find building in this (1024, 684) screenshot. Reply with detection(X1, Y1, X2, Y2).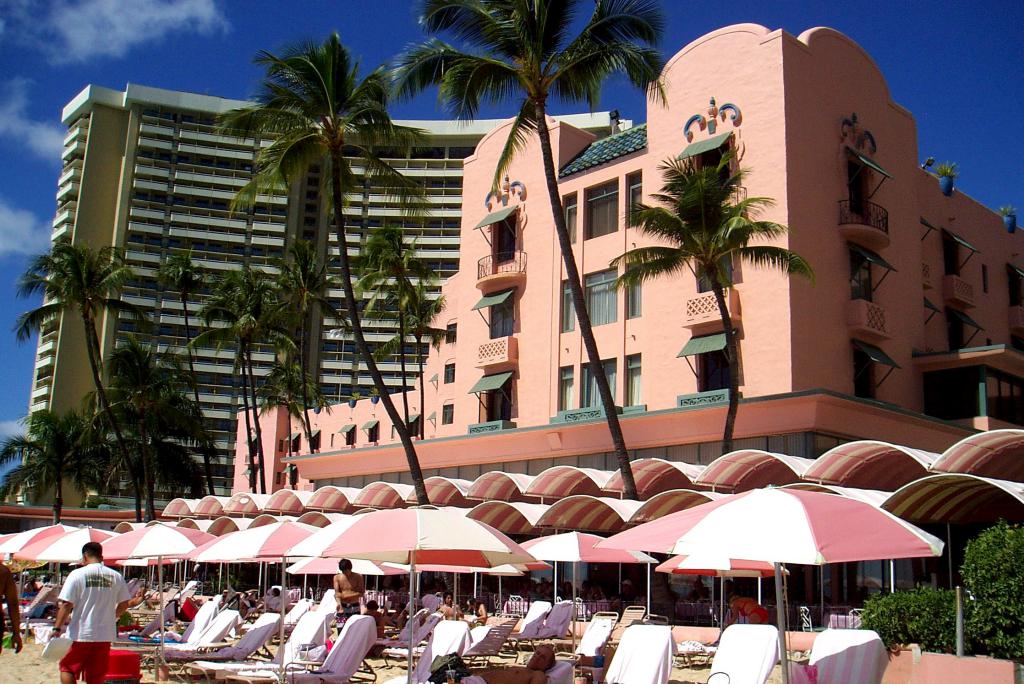
detection(229, 25, 1023, 496).
